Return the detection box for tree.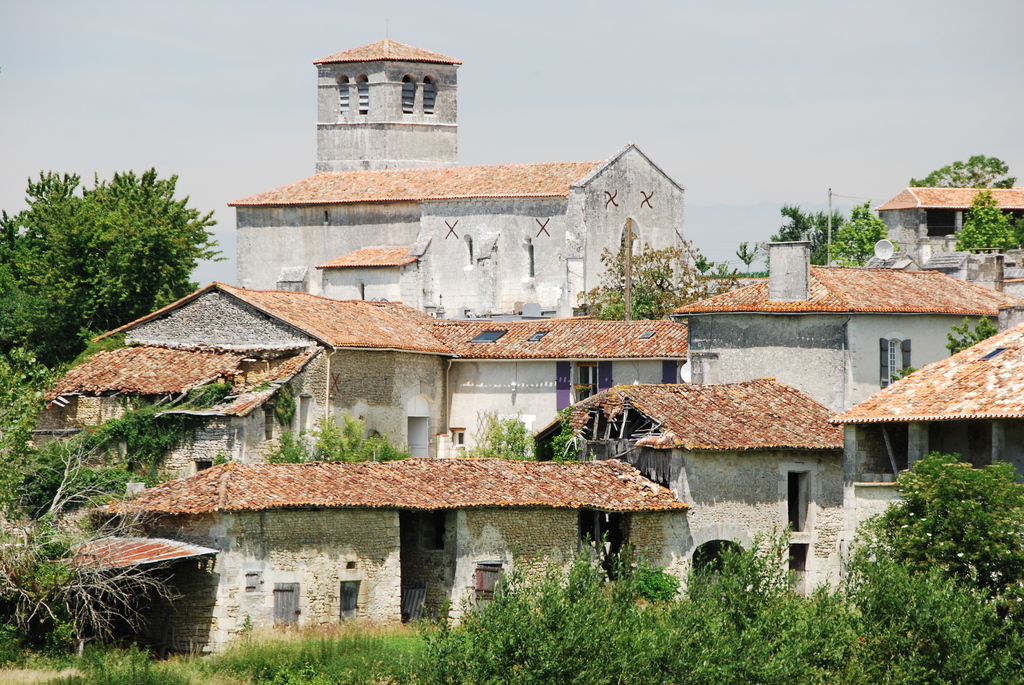
[left=735, top=240, right=765, bottom=275].
